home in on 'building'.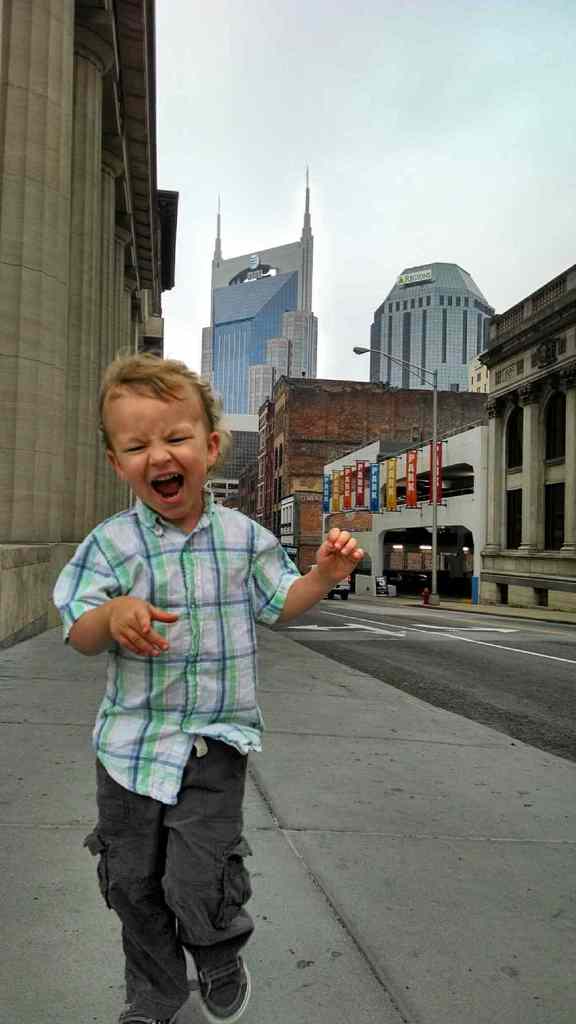
Homed in at x1=0, y1=0, x2=175, y2=646.
